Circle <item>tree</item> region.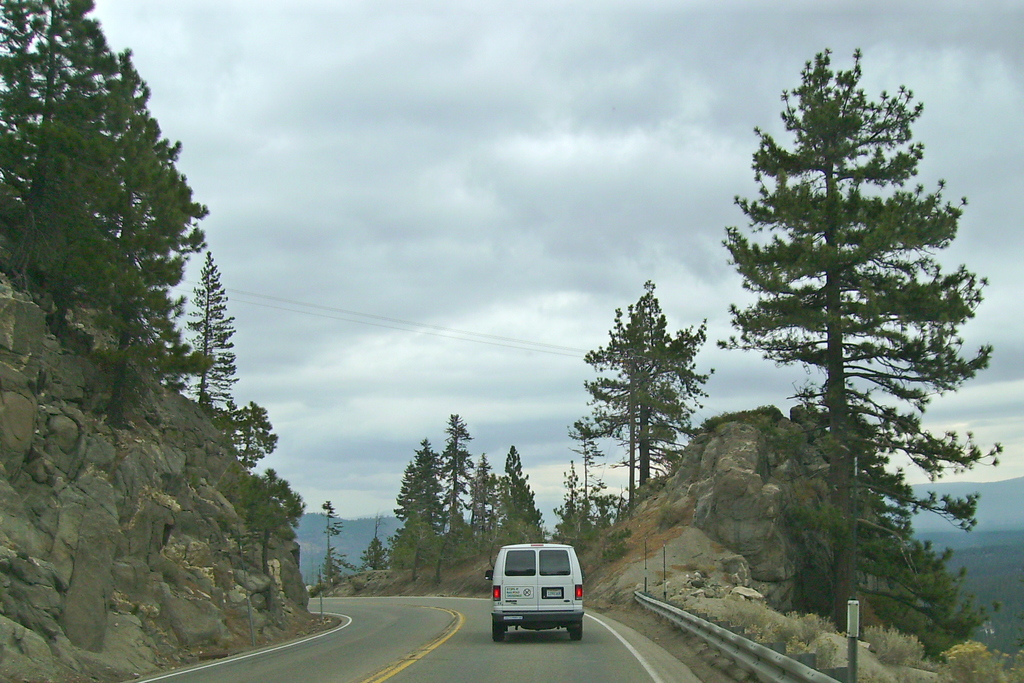
Region: region(485, 452, 549, 566).
